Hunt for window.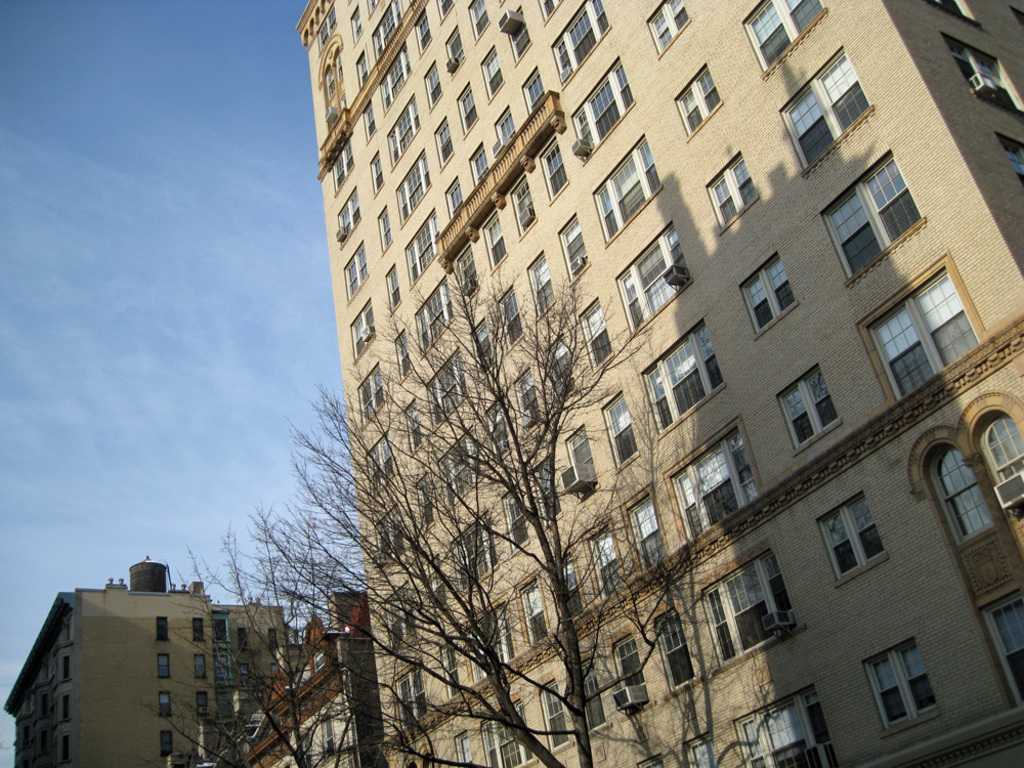
Hunted down at (x1=157, y1=651, x2=170, y2=679).
